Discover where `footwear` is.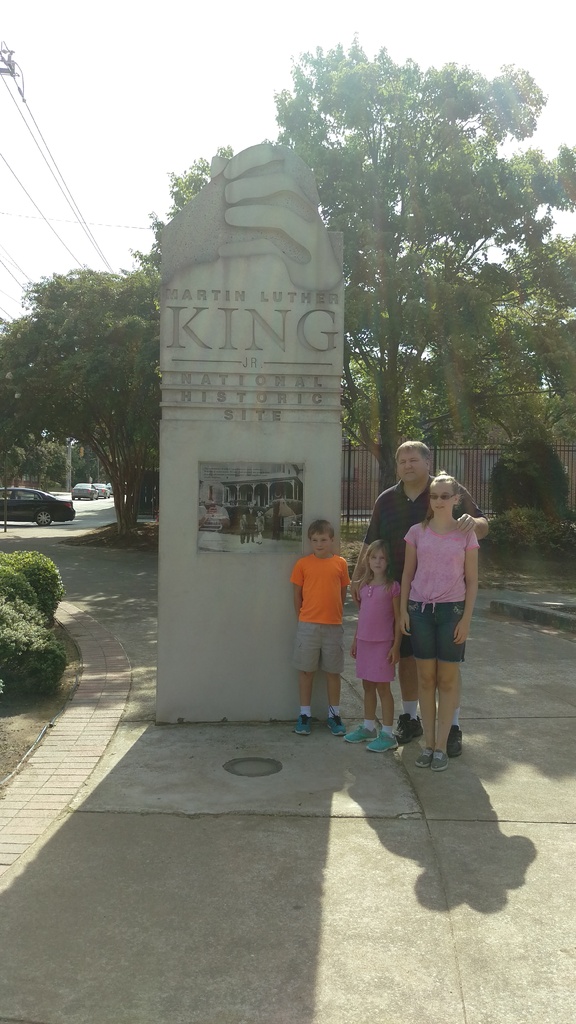
Discovered at bbox=[292, 714, 315, 739].
